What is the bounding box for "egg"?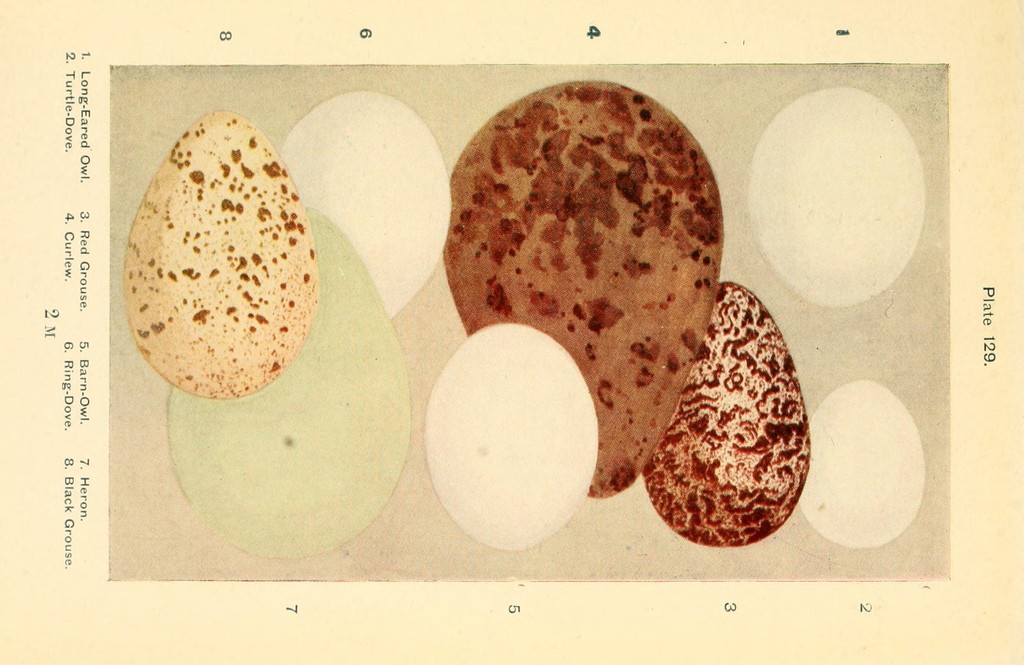
x1=643 y1=281 x2=810 y2=547.
